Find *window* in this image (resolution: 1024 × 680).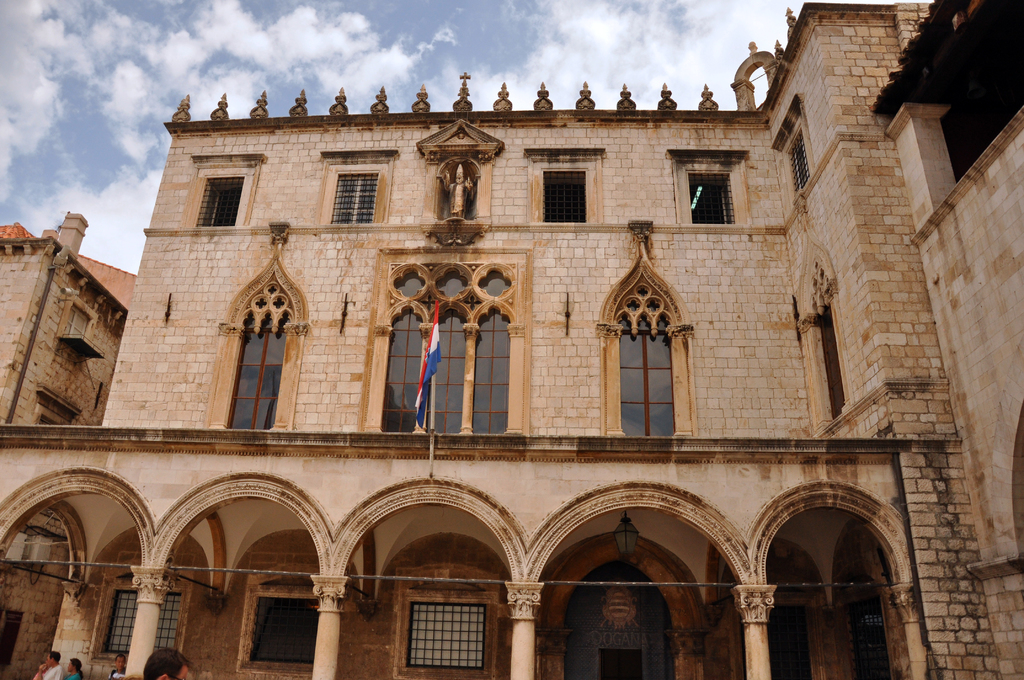
<bbox>618, 289, 676, 439</bbox>.
